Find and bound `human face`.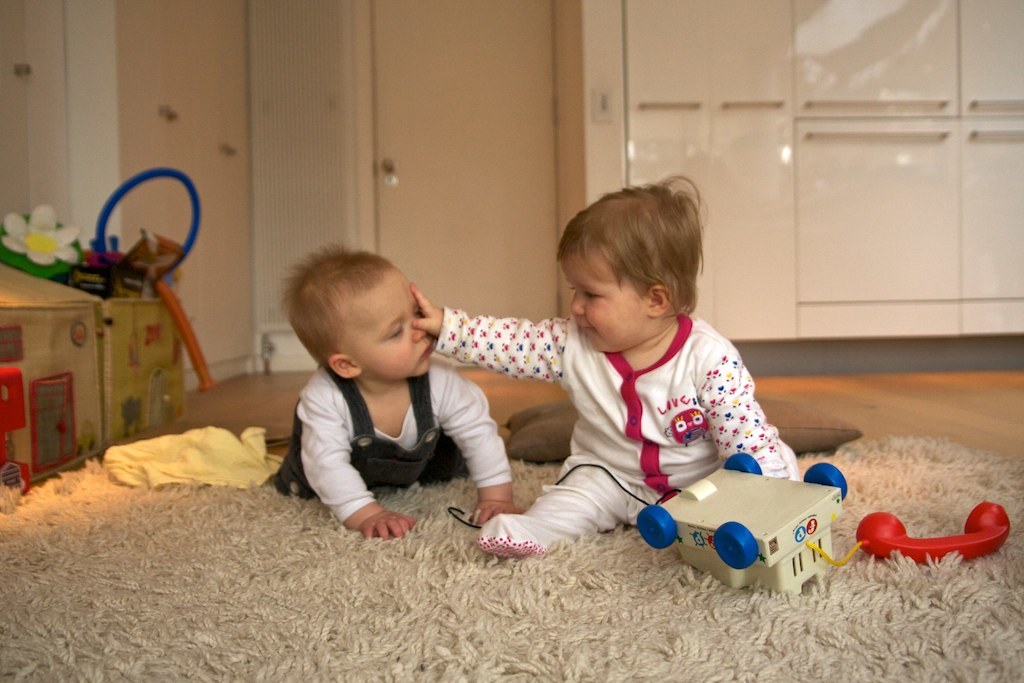
Bound: <box>551,257,652,364</box>.
